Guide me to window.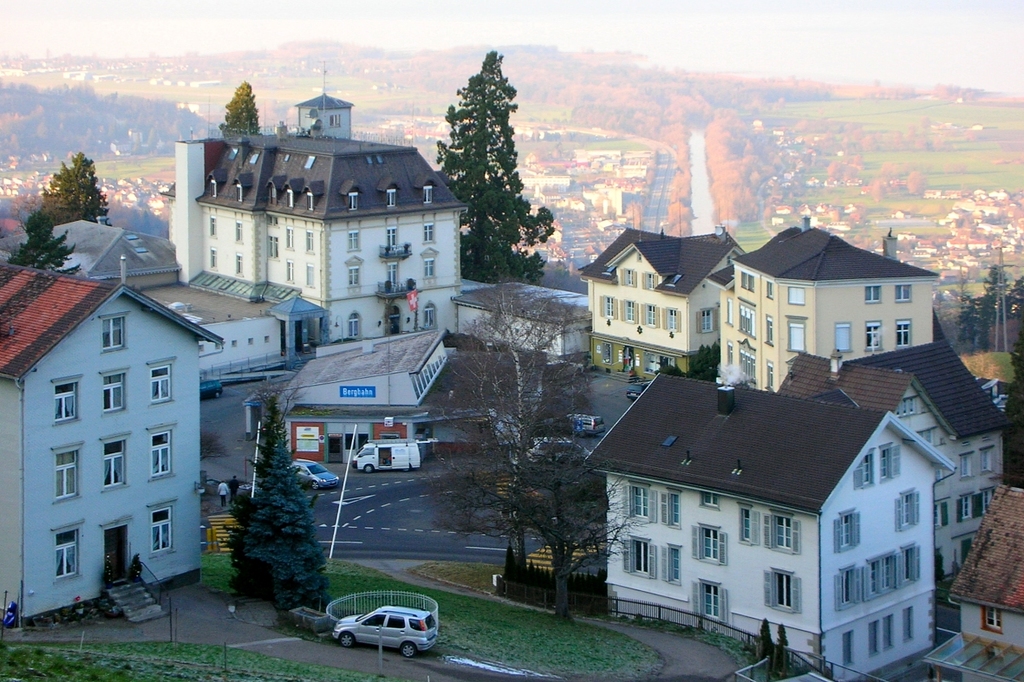
Guidance: detection(864, 286, 882, 304).
